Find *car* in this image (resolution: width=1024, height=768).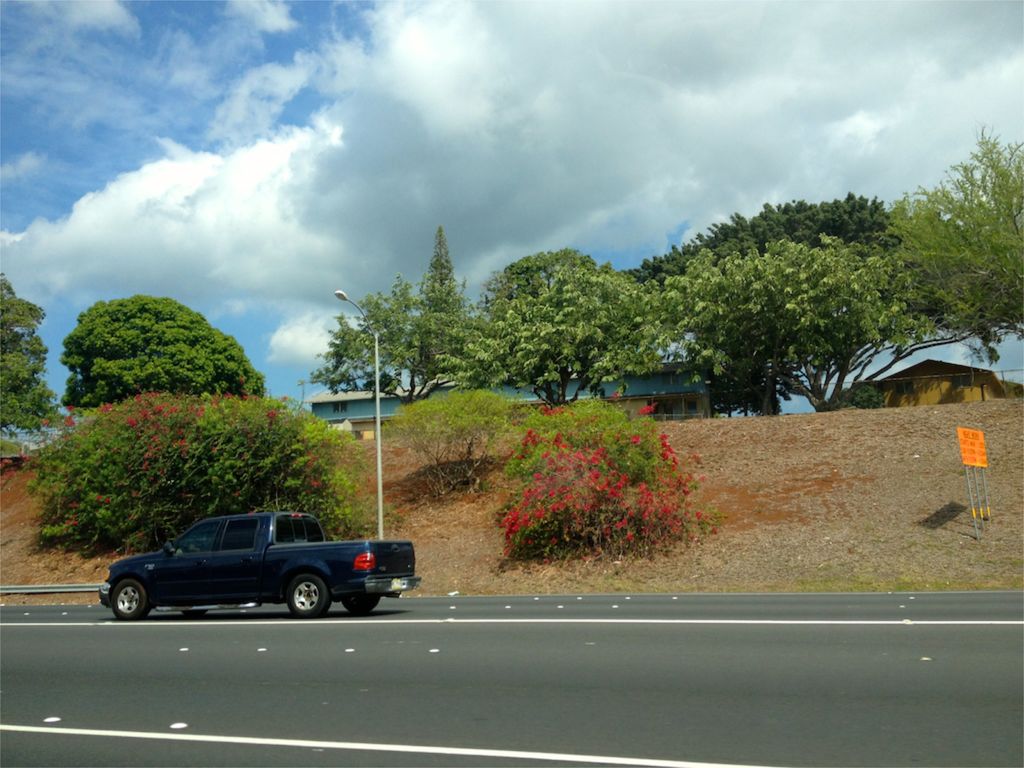
106,512,419,611.
